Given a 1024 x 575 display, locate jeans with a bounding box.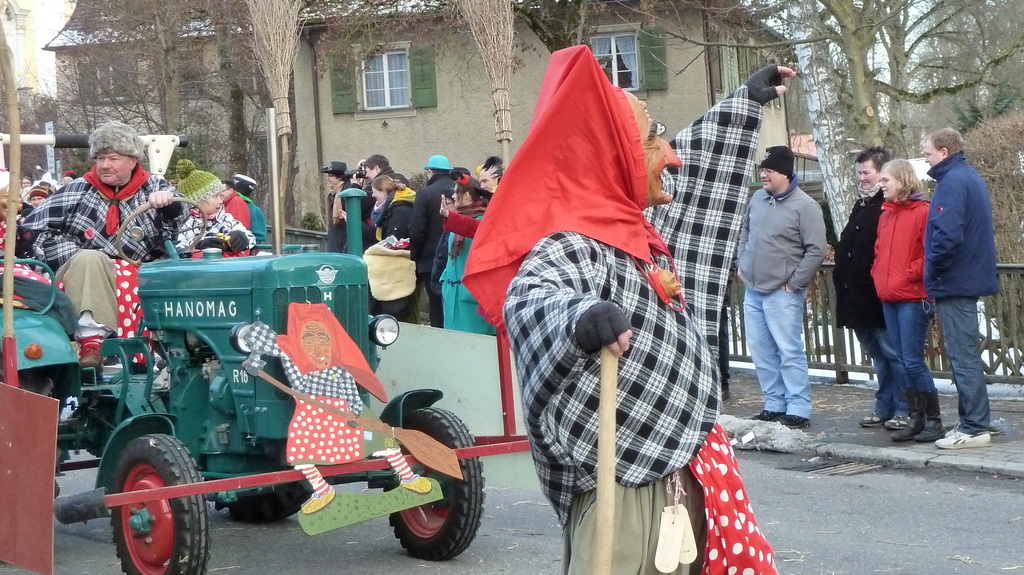
Located: rect(751, 263, 825, 427).
